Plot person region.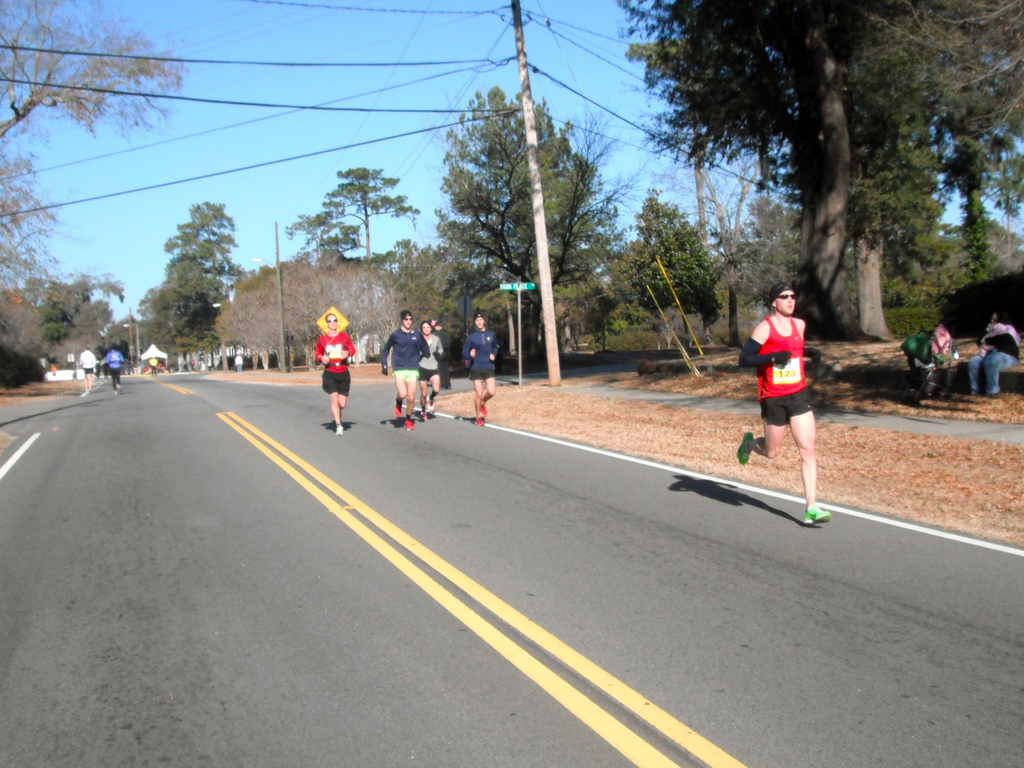
Plotted at <box>372,306,426,428</box>.
